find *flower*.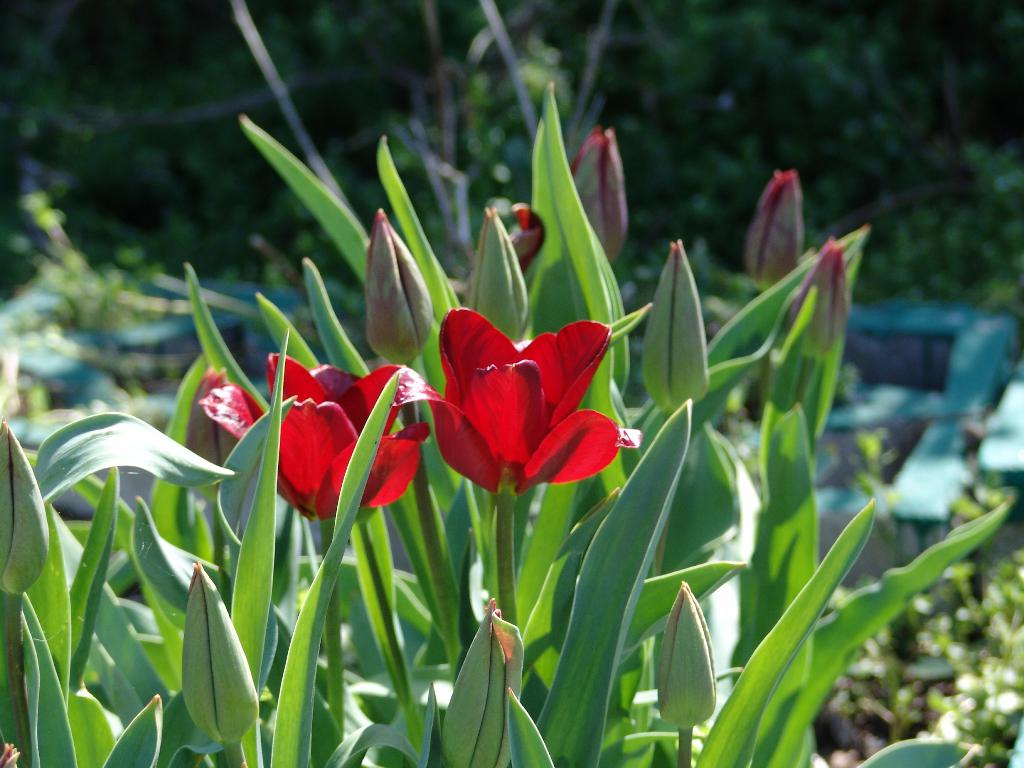
[x1=264, y1=348, x2=431, y2=525].
